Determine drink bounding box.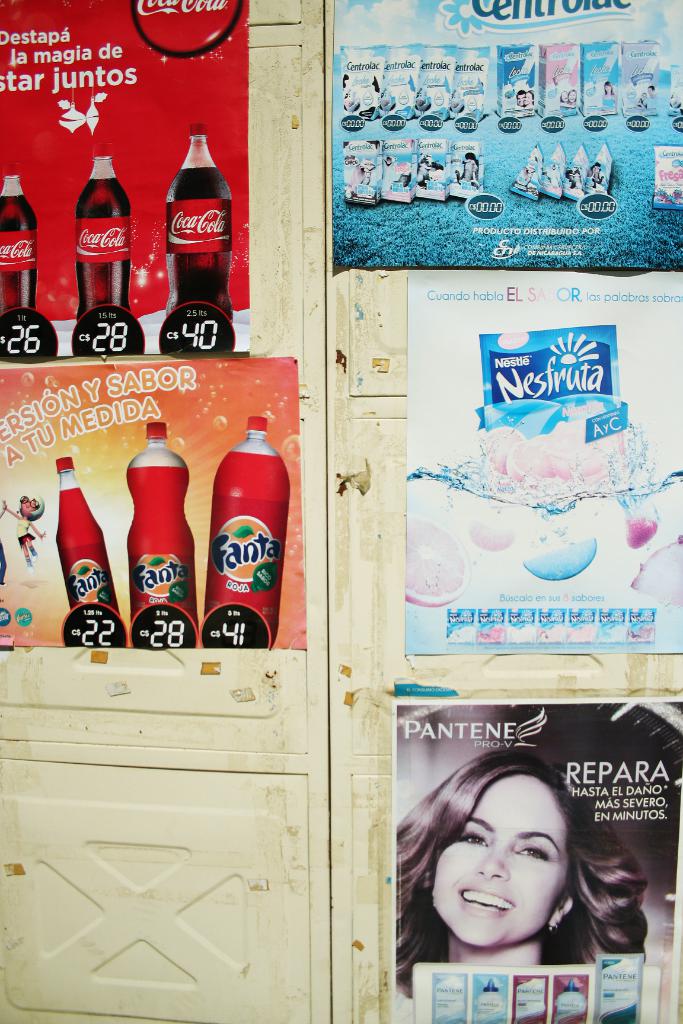
Determined: (left=74, top=178, right=131, bottom=319).
